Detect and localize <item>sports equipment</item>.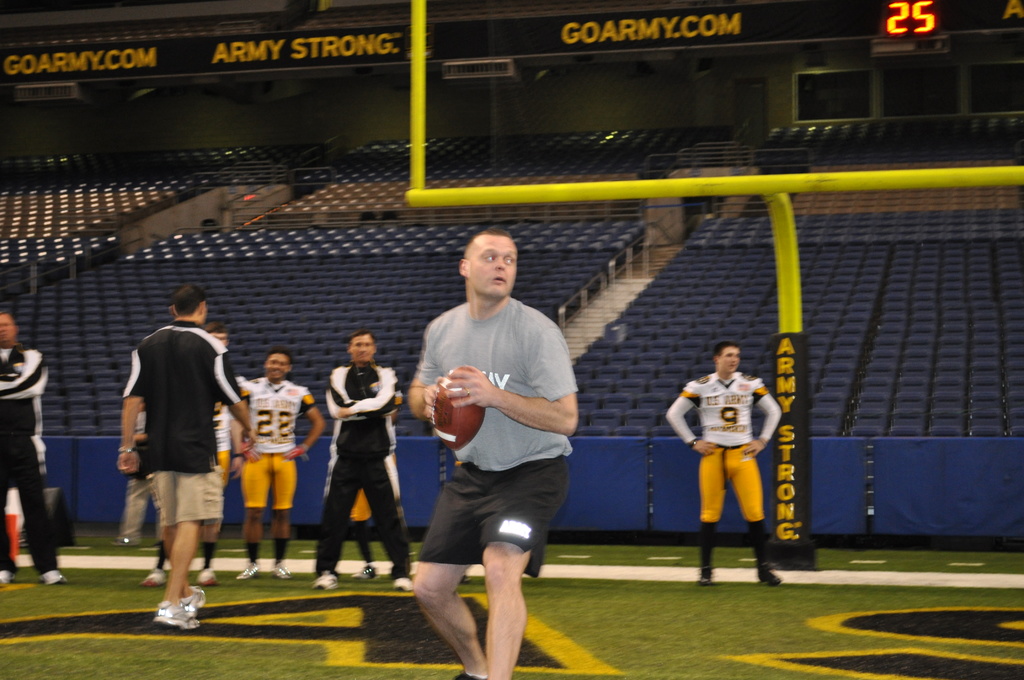
Localized at [180,584,206,613].
